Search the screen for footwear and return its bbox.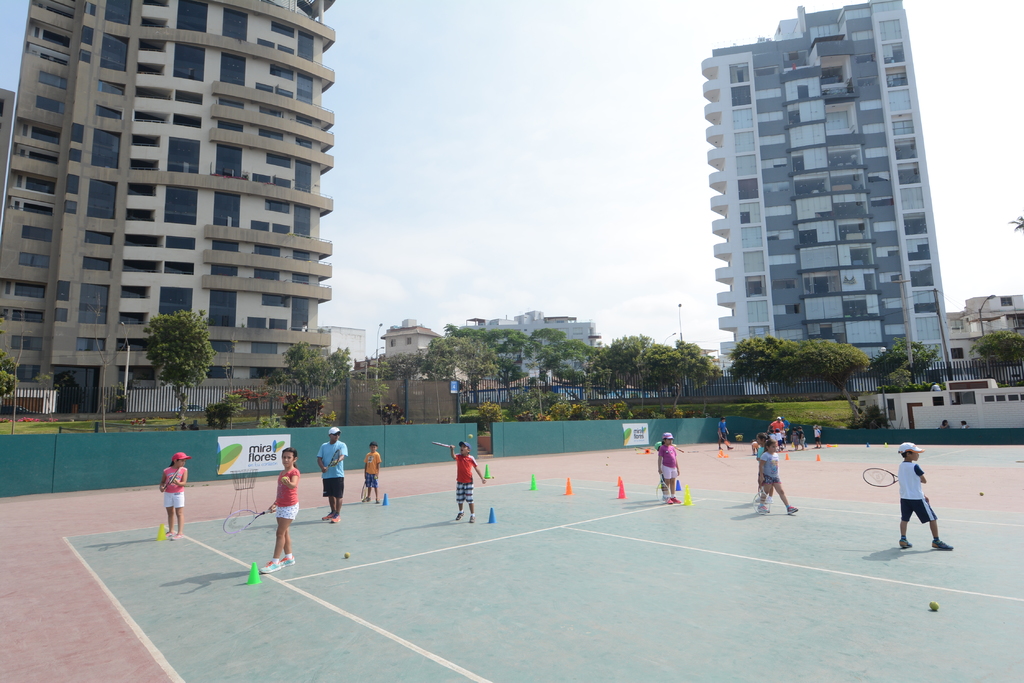
Found: crop(753, 495, 761, 503).
